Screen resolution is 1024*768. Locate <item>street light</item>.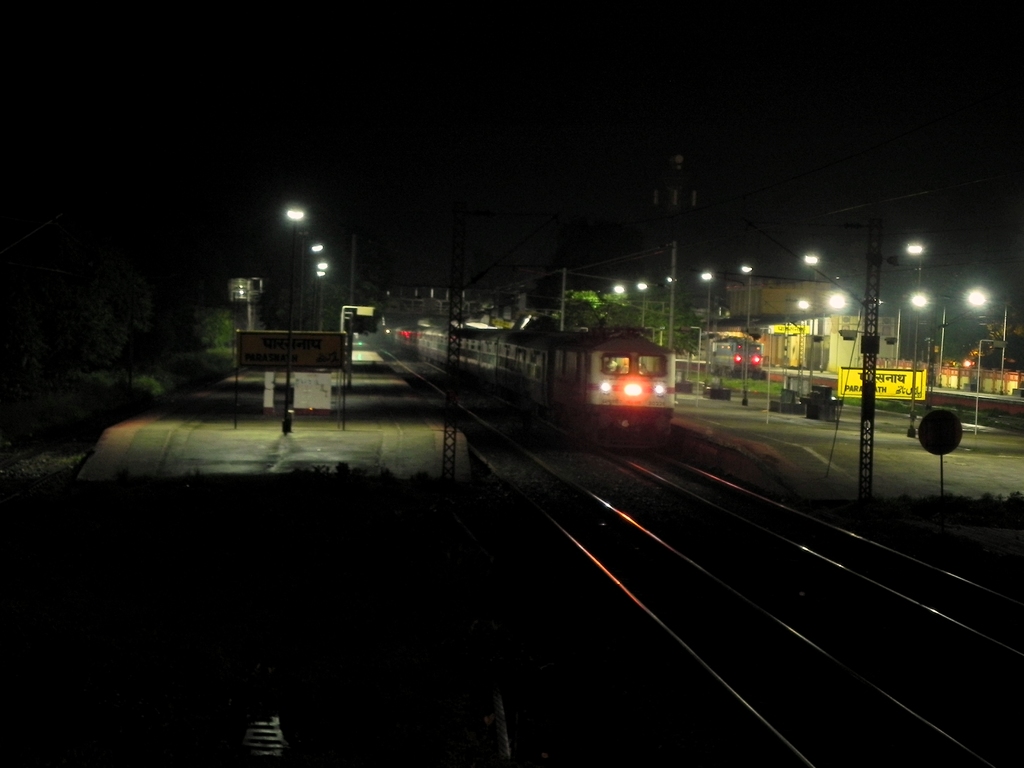
x1=910, y1=287, x2=964, y2=393.
